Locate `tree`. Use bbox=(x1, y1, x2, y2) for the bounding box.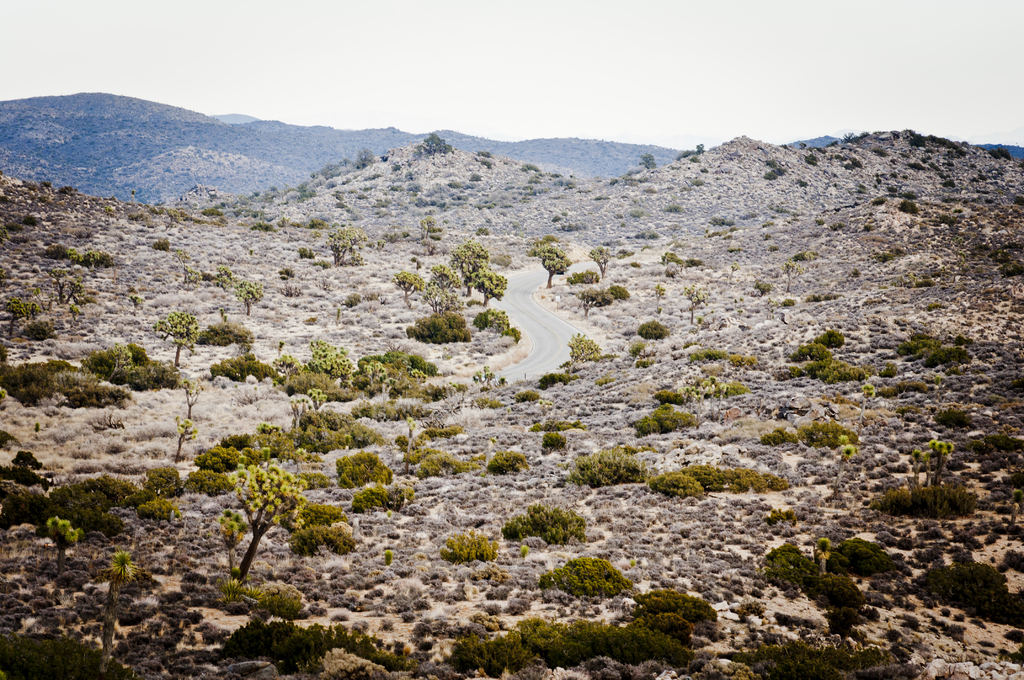
bbox=(488, 312, 512, 335).
